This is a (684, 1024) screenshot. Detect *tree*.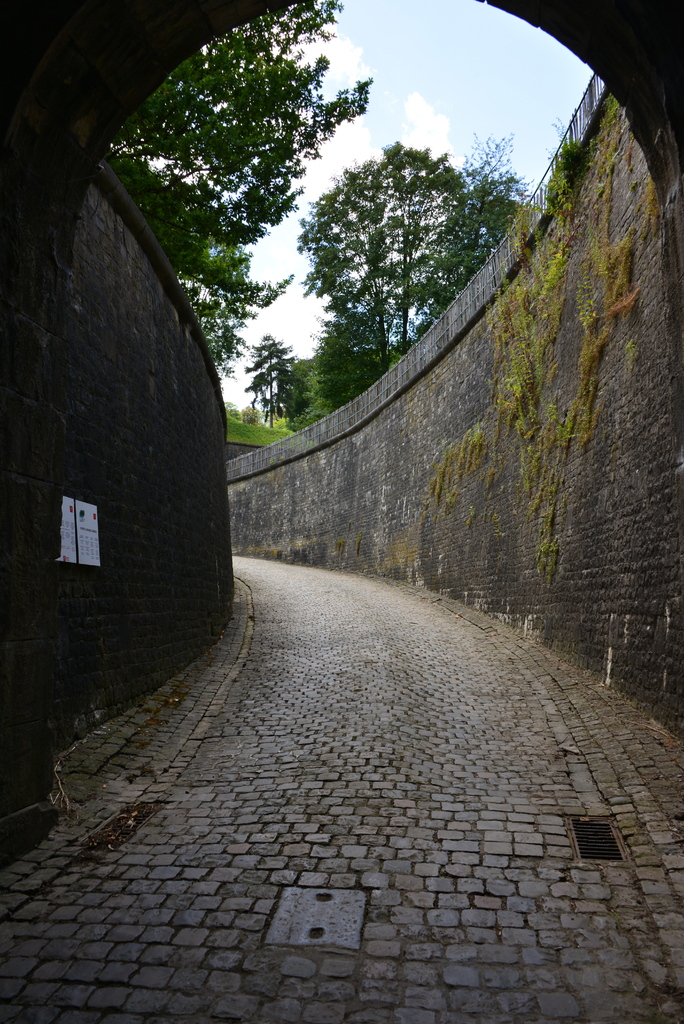
245/316/294/420.
